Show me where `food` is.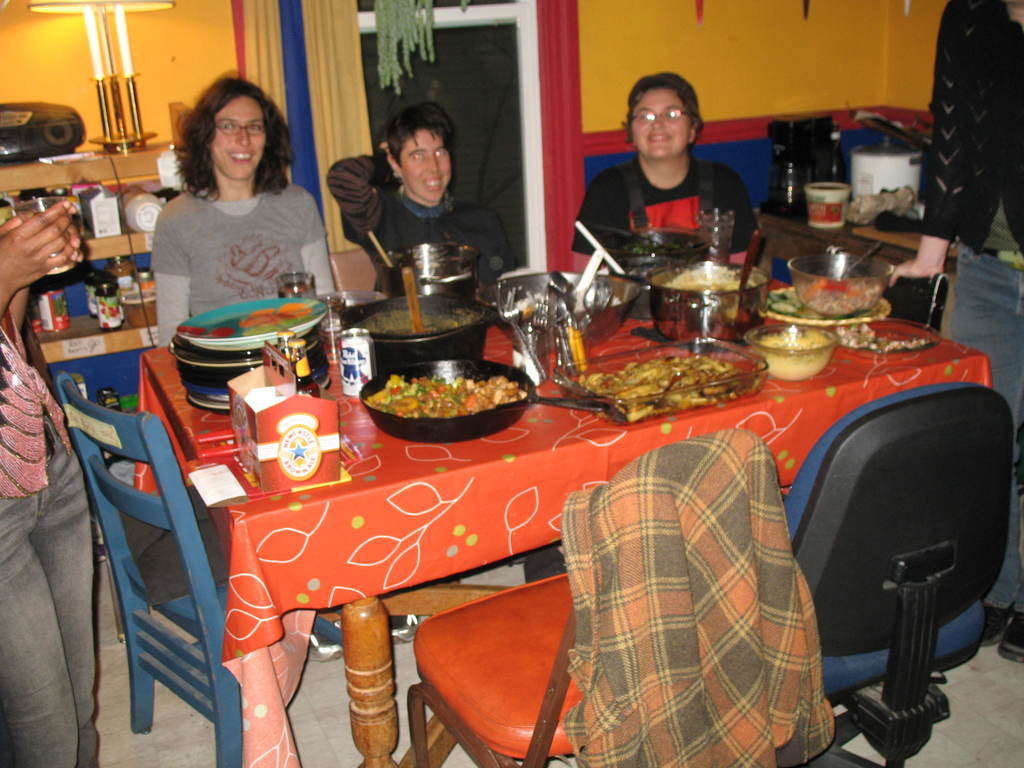
`food` is at detection(570, 355, 753, 429).
